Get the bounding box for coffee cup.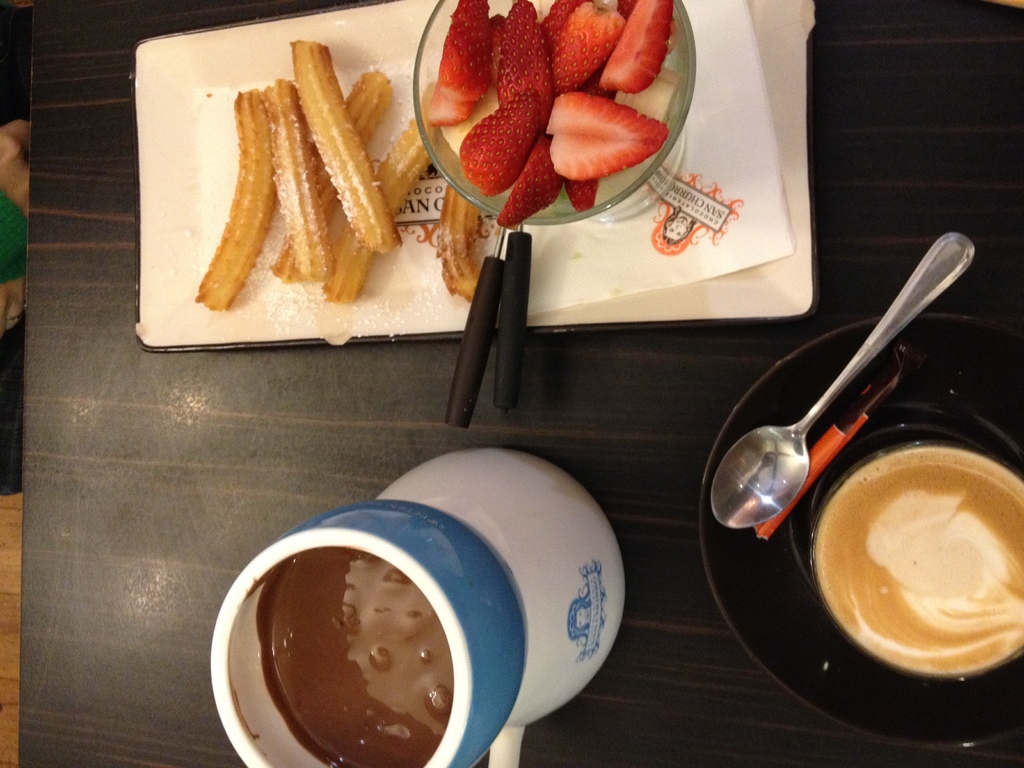
[left=787, top=403, right=1023, bottom=687].
